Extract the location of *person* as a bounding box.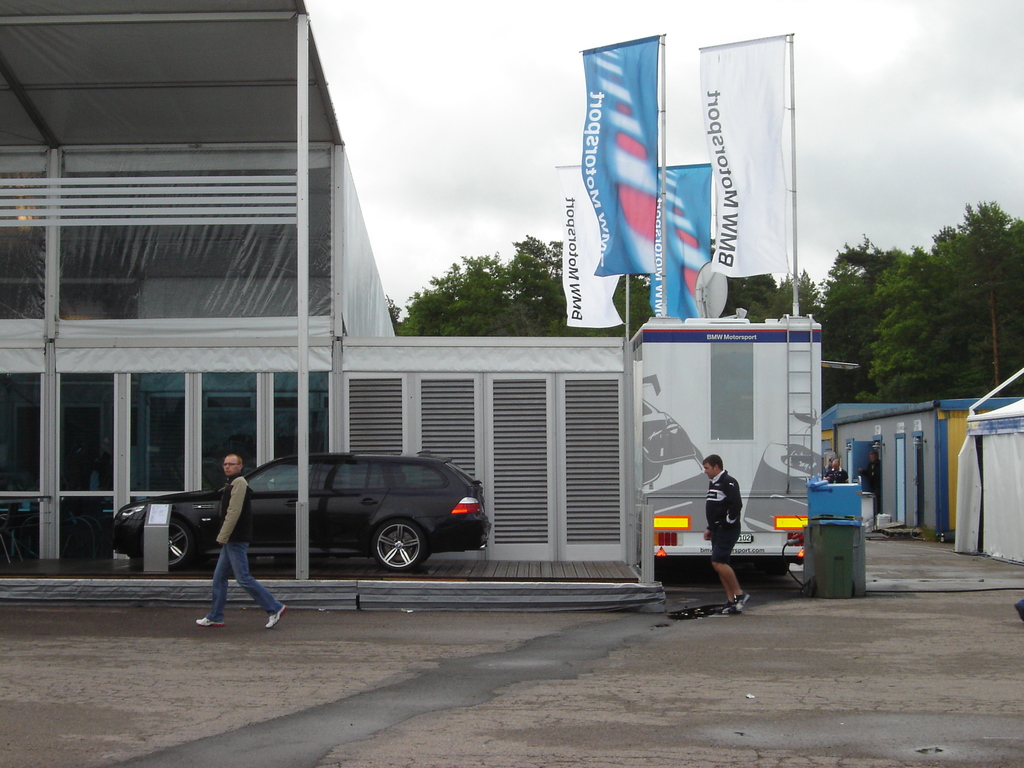
bbox=[685, 444, 756, 604].
